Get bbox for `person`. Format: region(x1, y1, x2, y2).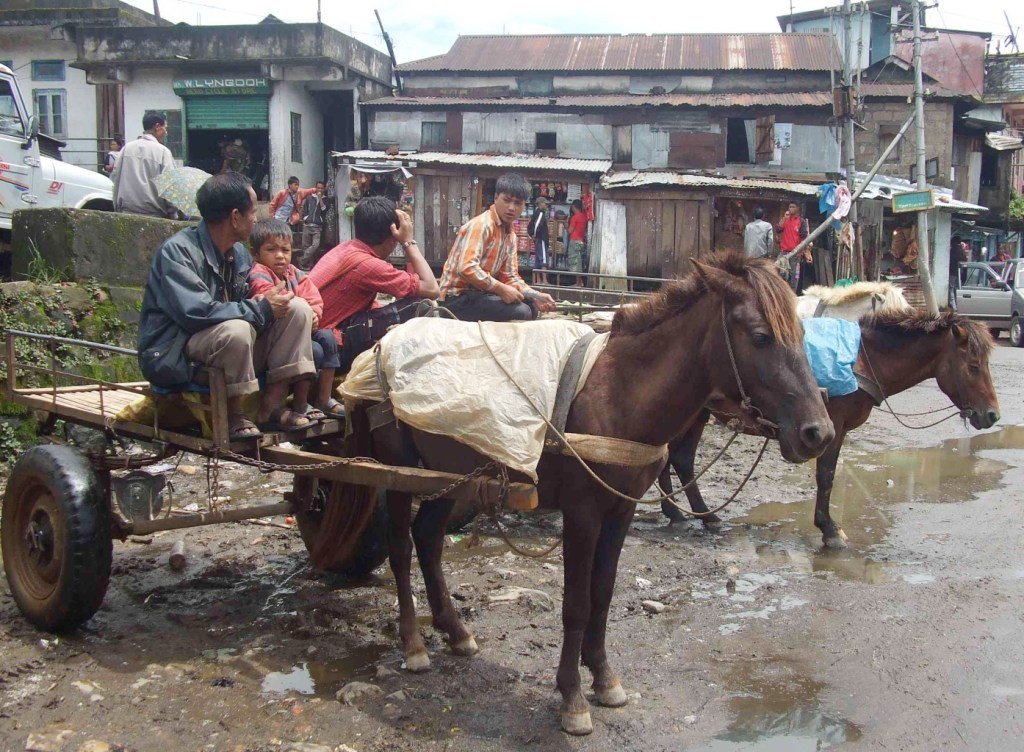
region(526, 198, 547, 274).
